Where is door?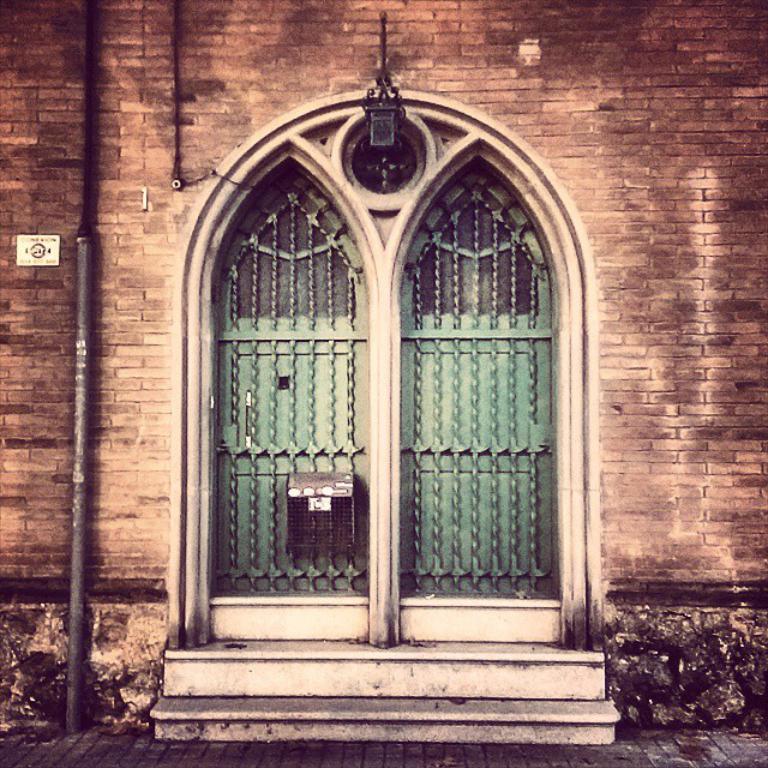
pyautogui.locateOnScreen(200, 106, 548, 654).
